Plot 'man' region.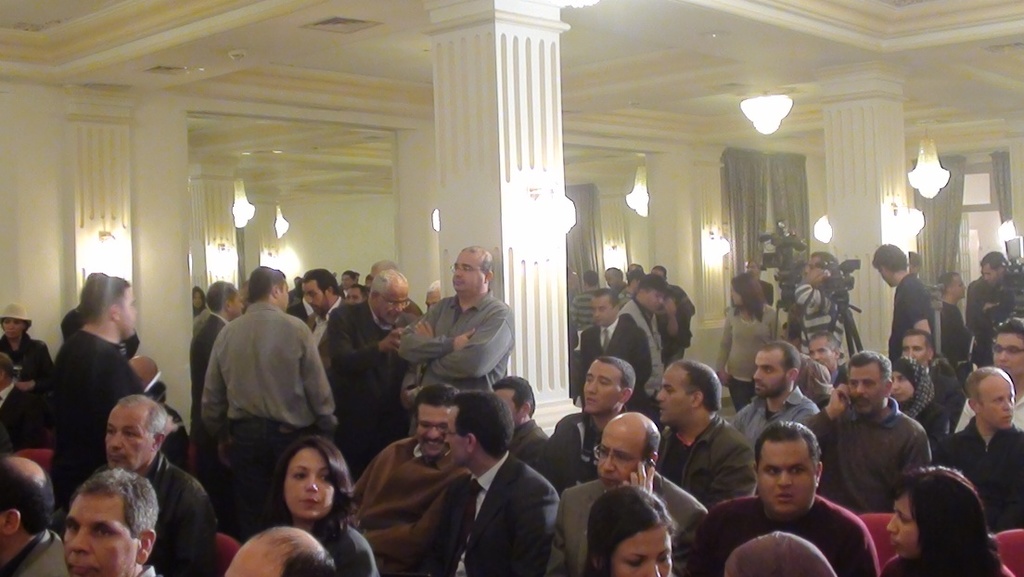
Plotted at [811,353,932,513].
